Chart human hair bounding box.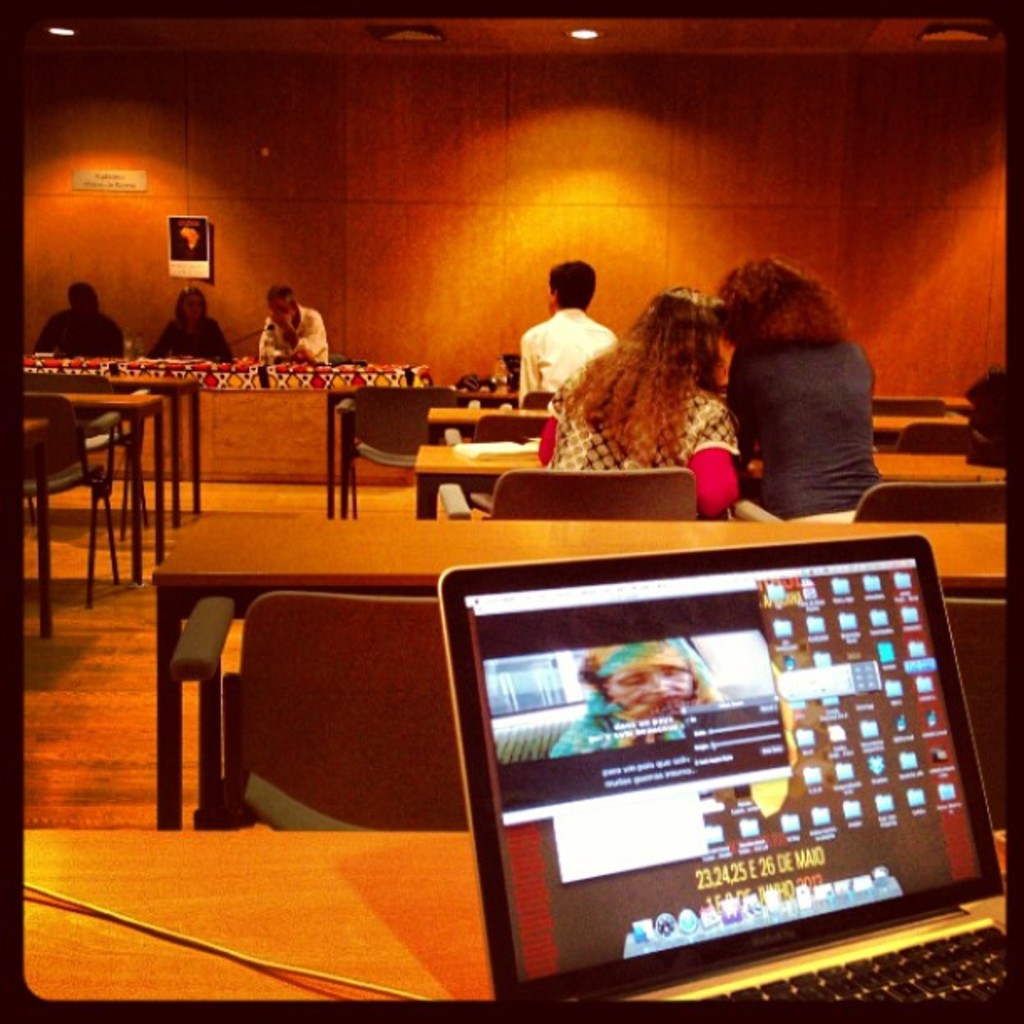
Charted: crop(264, 284, 293, 303).
